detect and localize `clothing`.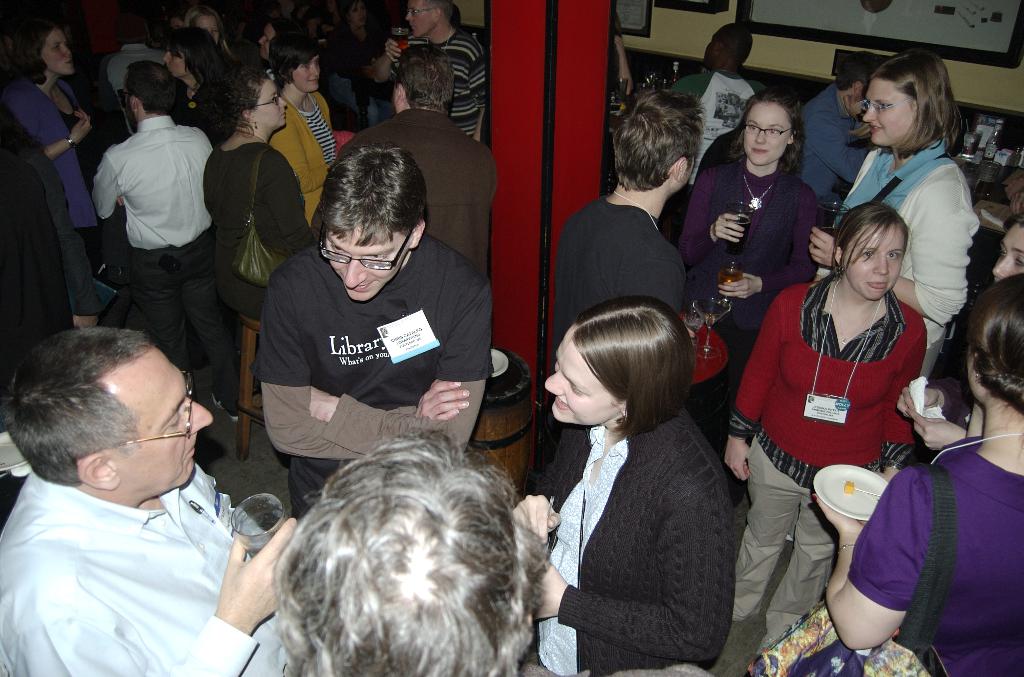
Localized at 978:163:1023:238.
